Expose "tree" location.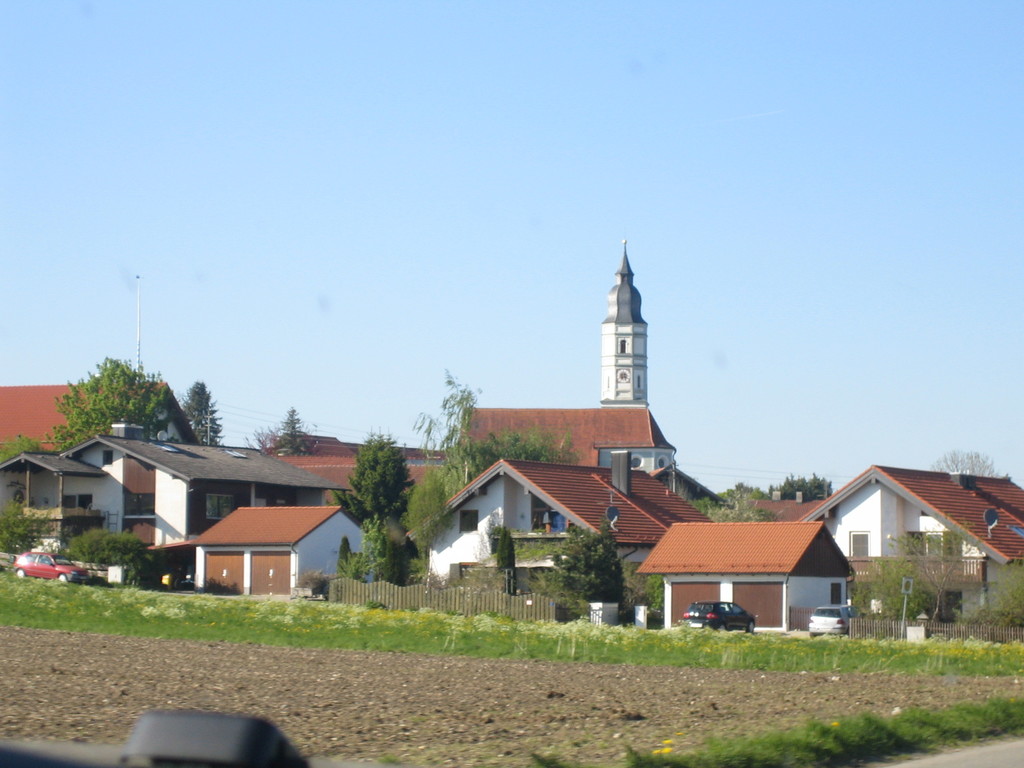
Exposed at detection(59, 355, 168, 439).
